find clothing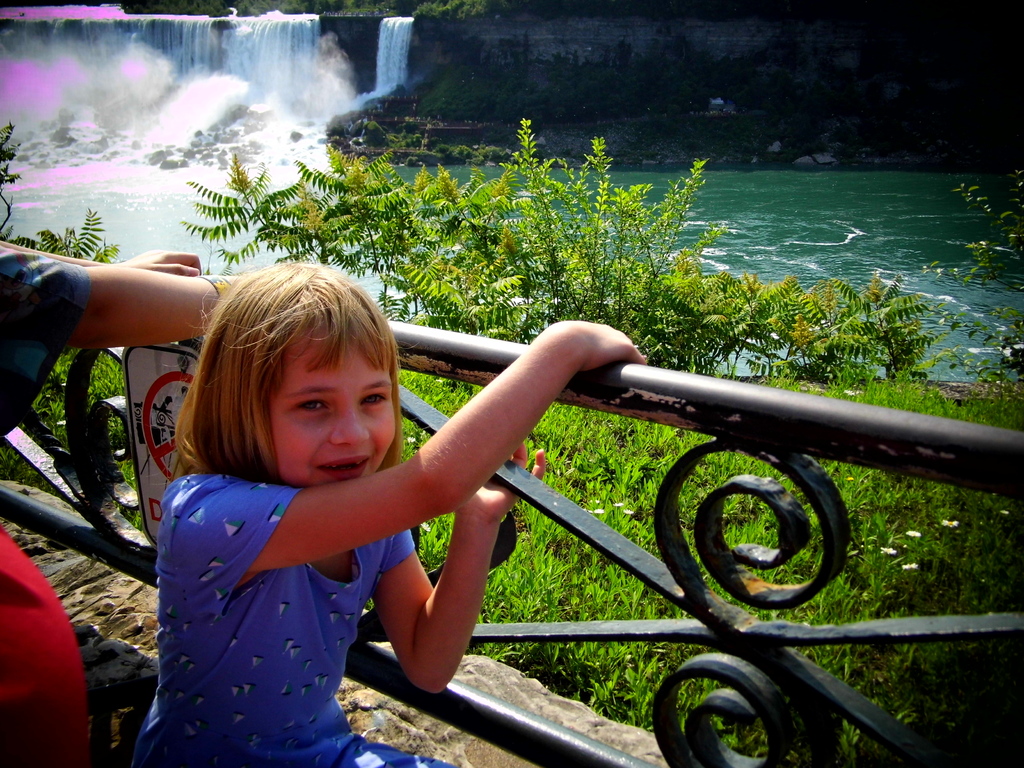
<box>106,396,440,764</box>
